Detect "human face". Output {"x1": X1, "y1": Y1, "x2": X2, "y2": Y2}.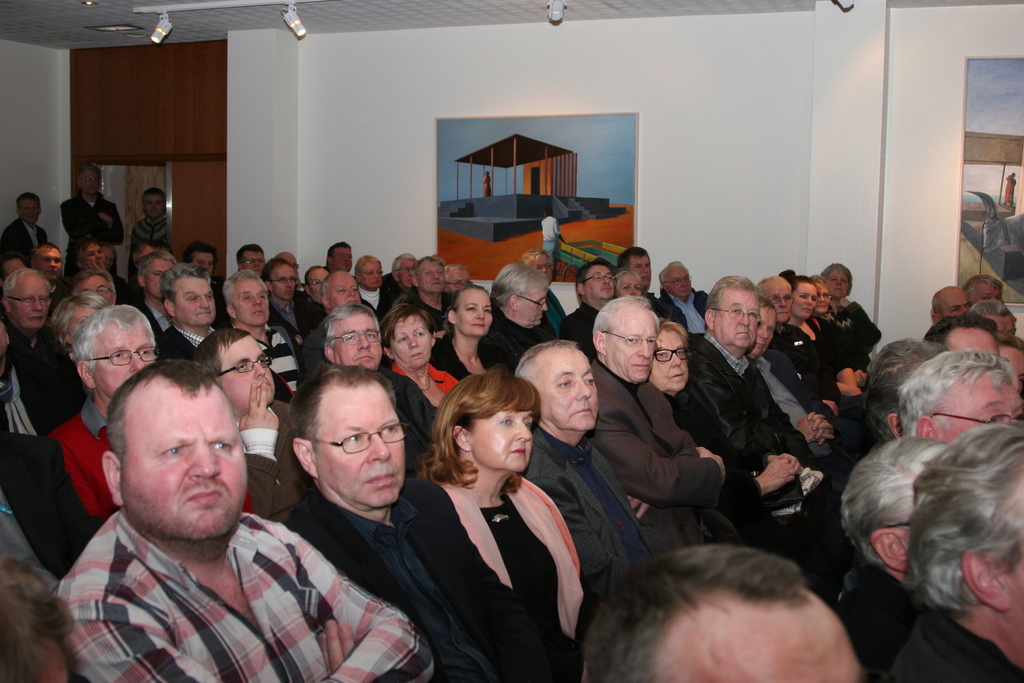
{"x1": 615, "y1": 274, "x2": 640, "y2": 298}.
